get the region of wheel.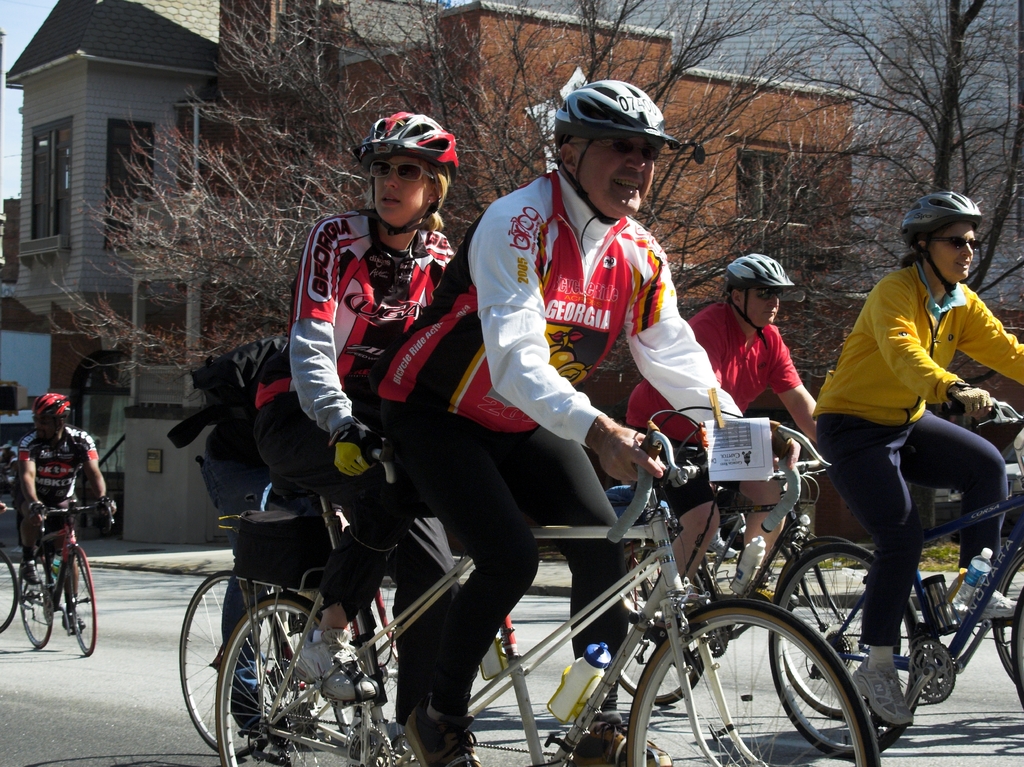
0:549:19:633.
